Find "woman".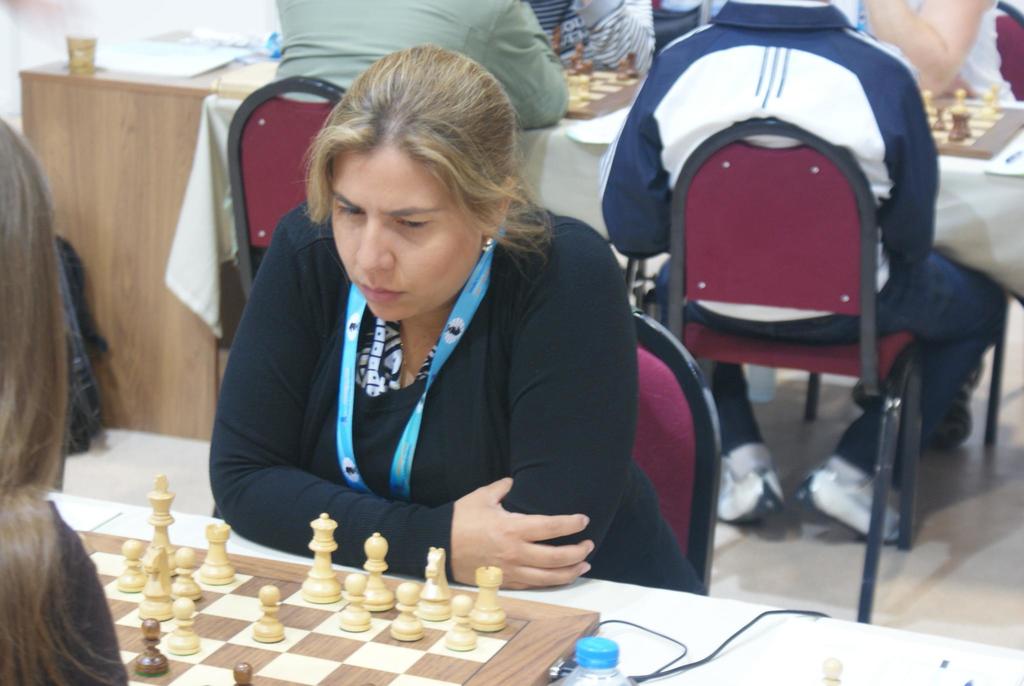
(0, 121, 133, 685).
